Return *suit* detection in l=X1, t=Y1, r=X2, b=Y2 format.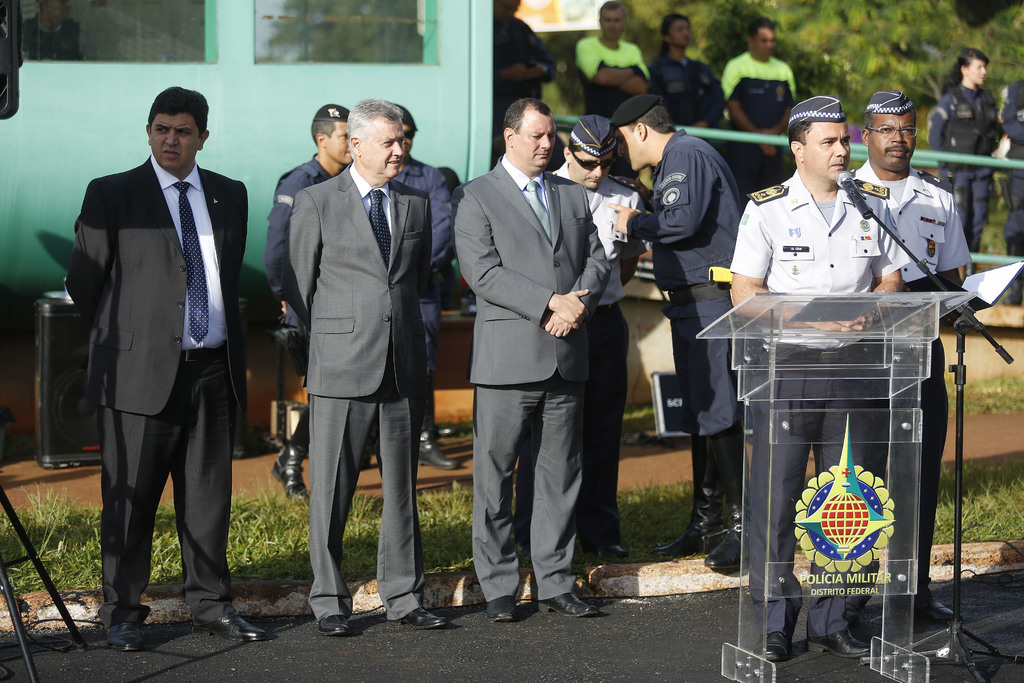
l=447, t=152, r=612, b=598.
